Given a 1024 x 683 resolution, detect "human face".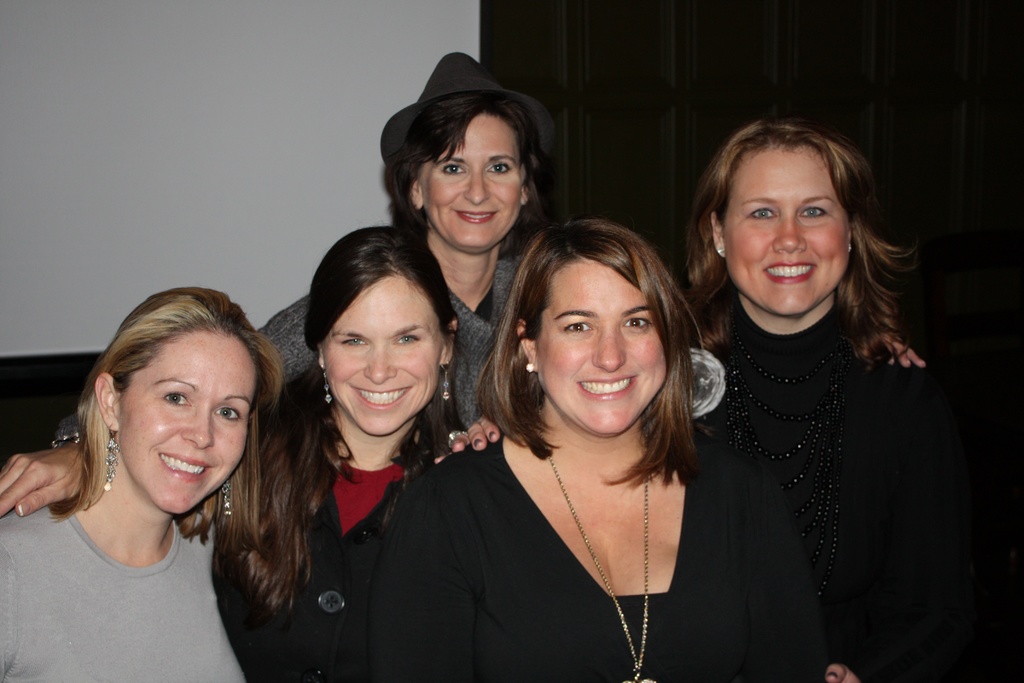
l=119, t=341, r=257, b=514.
